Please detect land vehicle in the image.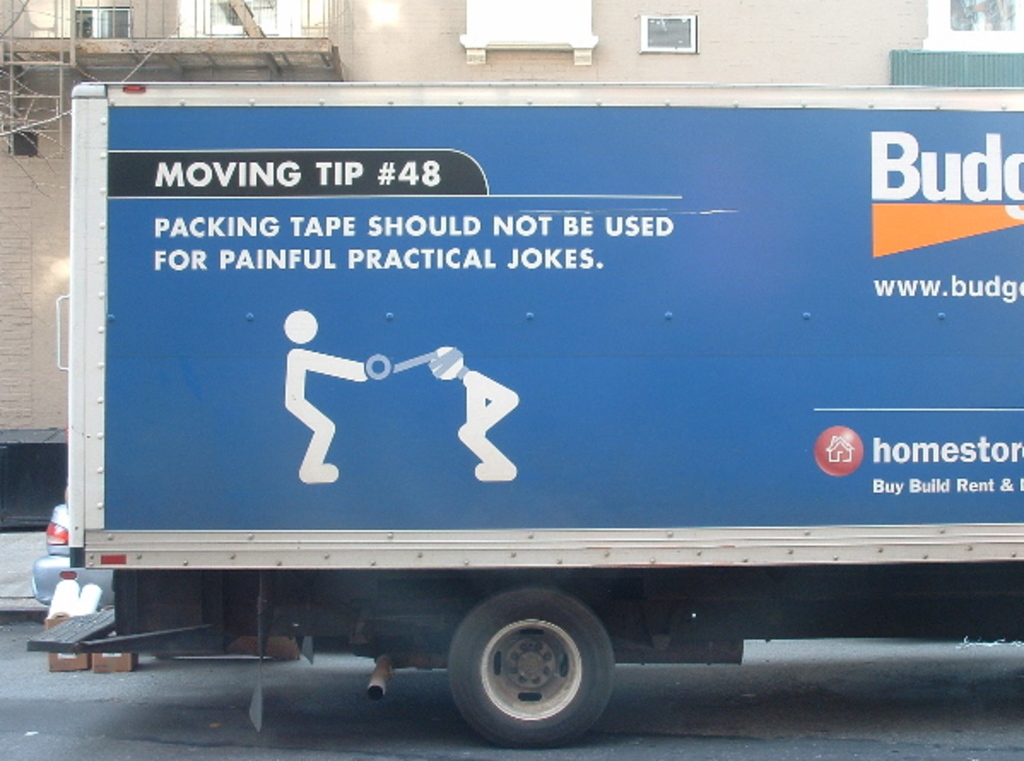
{"x1": 41, "y1": 62, "x2": 1005, "y2": 751}.
